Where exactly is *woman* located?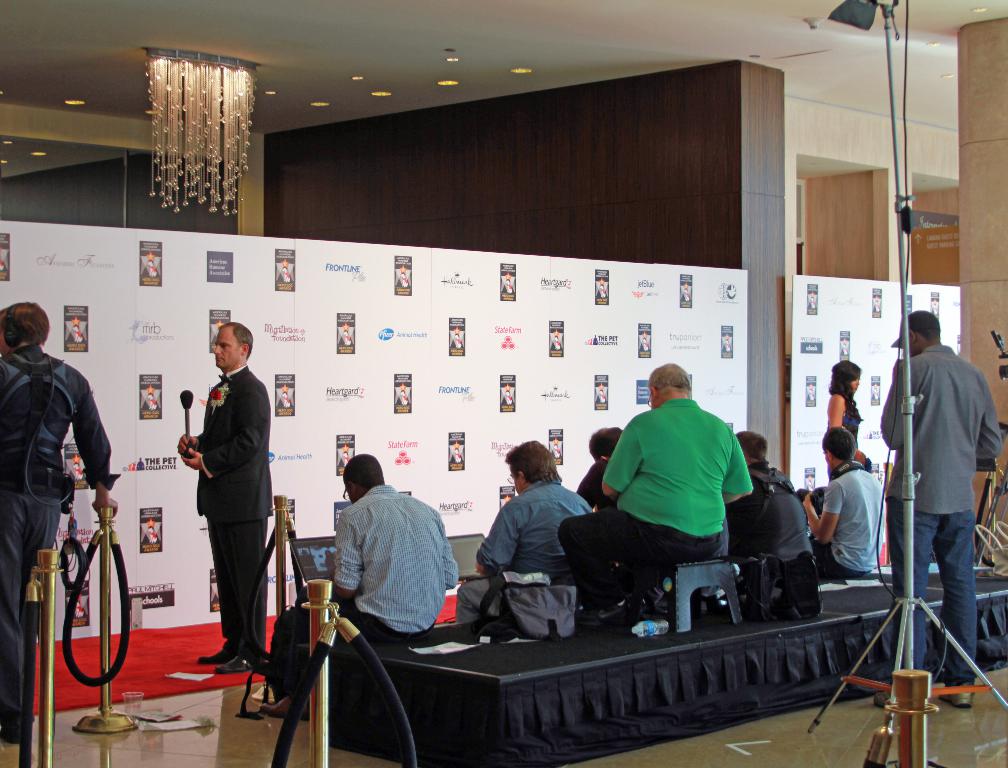
Its bounding box is [829, 361, 865, 446].
